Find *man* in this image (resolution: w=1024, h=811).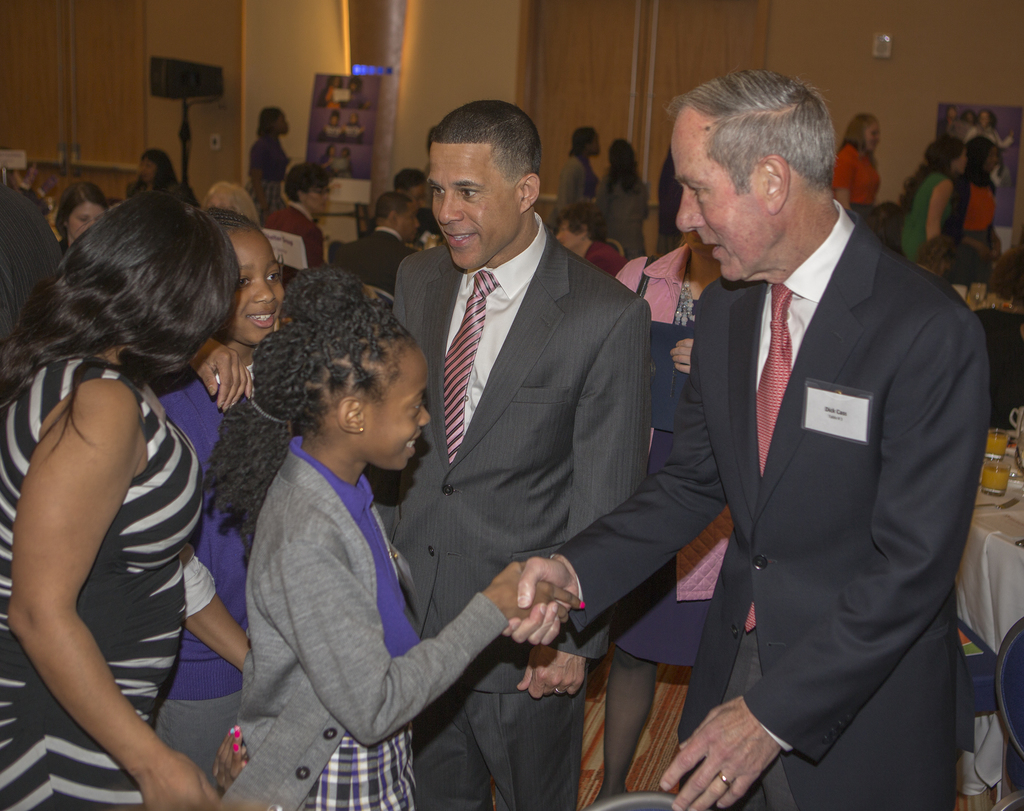
(left=375, top=98, right=651, bottom=810).
